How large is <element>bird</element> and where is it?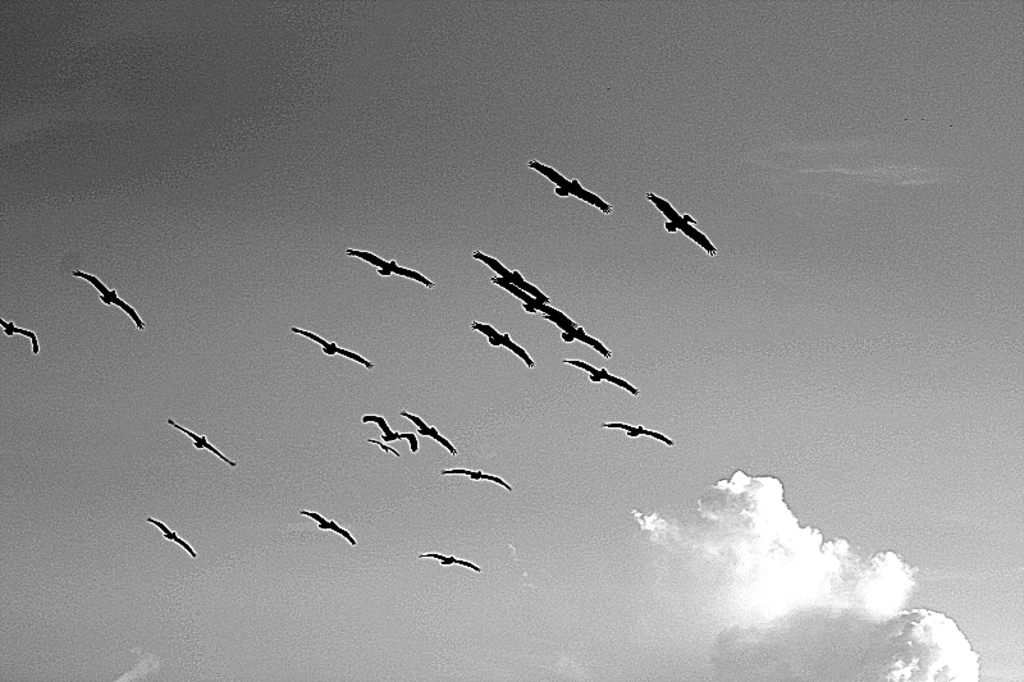
Bounding box: l=558, t=357, r=634, b=393.
